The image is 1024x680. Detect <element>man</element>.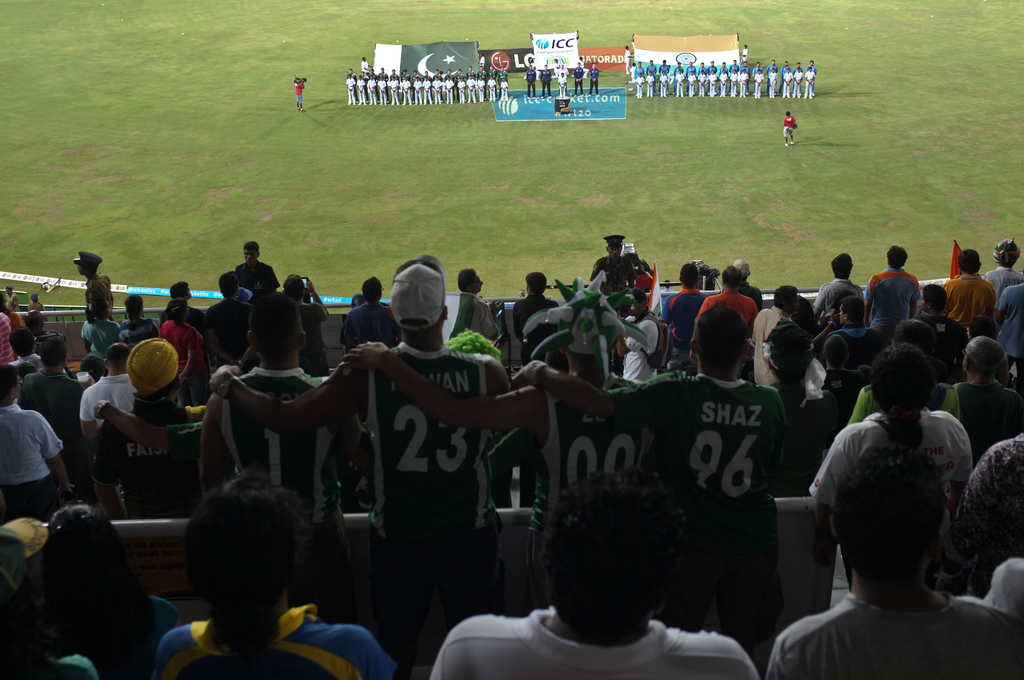
Detection: pyautogui.locateOnScreen(390, 69, 399, 101).
